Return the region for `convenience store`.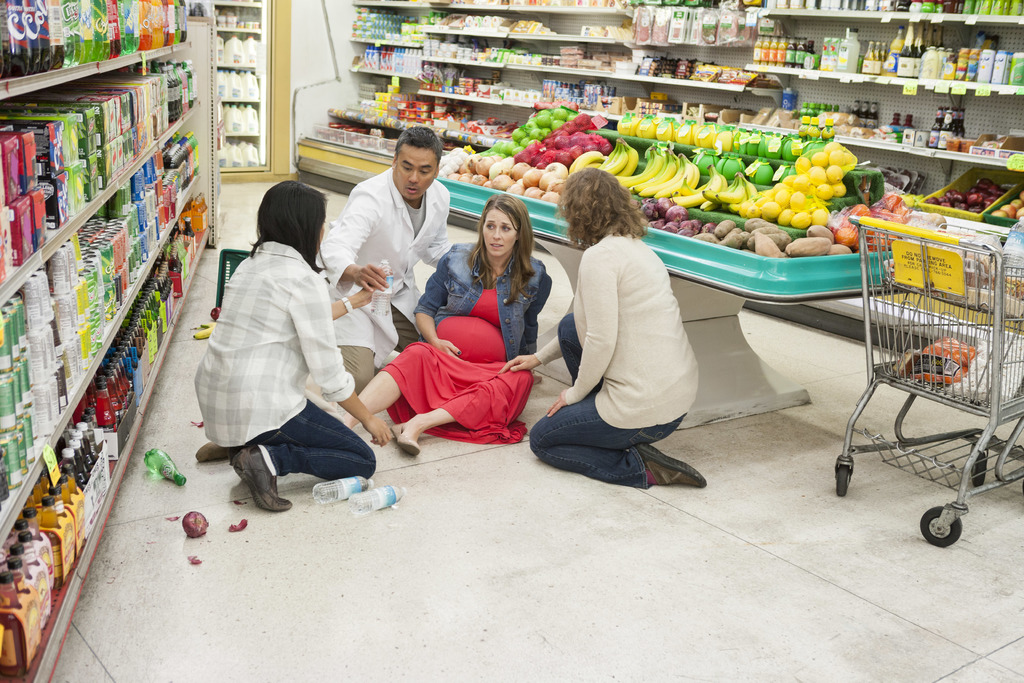
bbox=(0, 0, 1023, 560).
